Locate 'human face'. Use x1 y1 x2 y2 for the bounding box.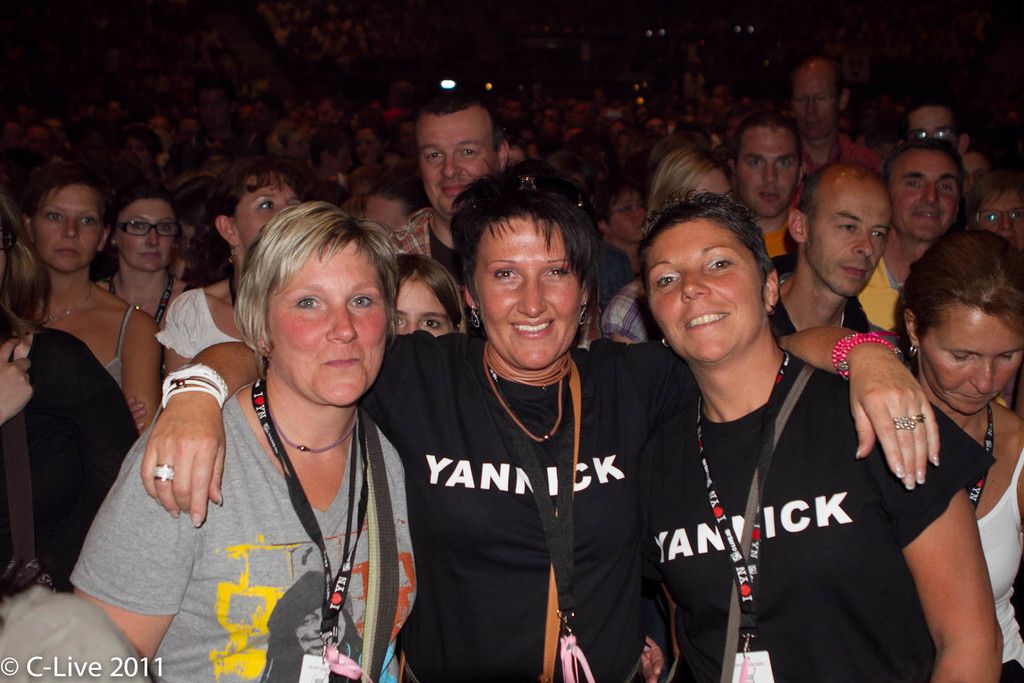
266 234 393 407.
